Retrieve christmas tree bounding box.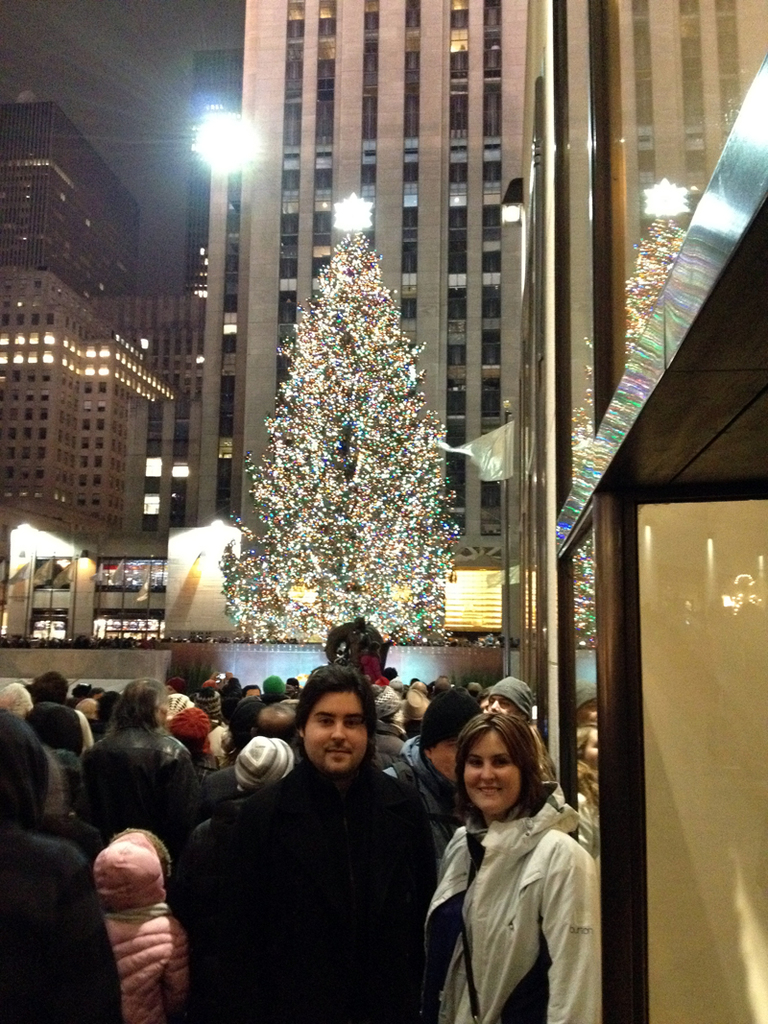
Bounding box: <box>214,190,455,649</box>.
